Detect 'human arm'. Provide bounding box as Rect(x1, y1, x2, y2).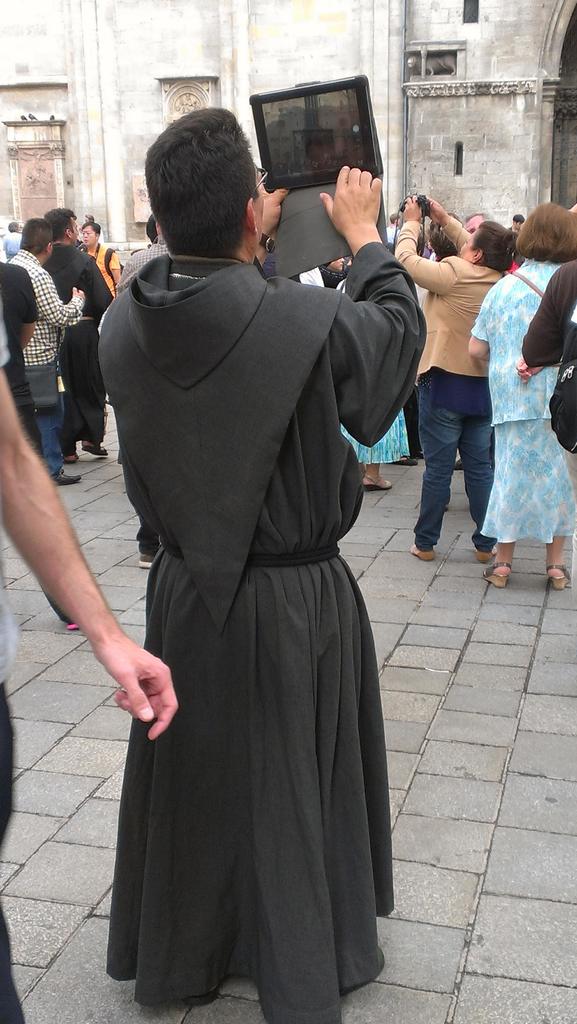
Rect(3, 390, 157, 747).
